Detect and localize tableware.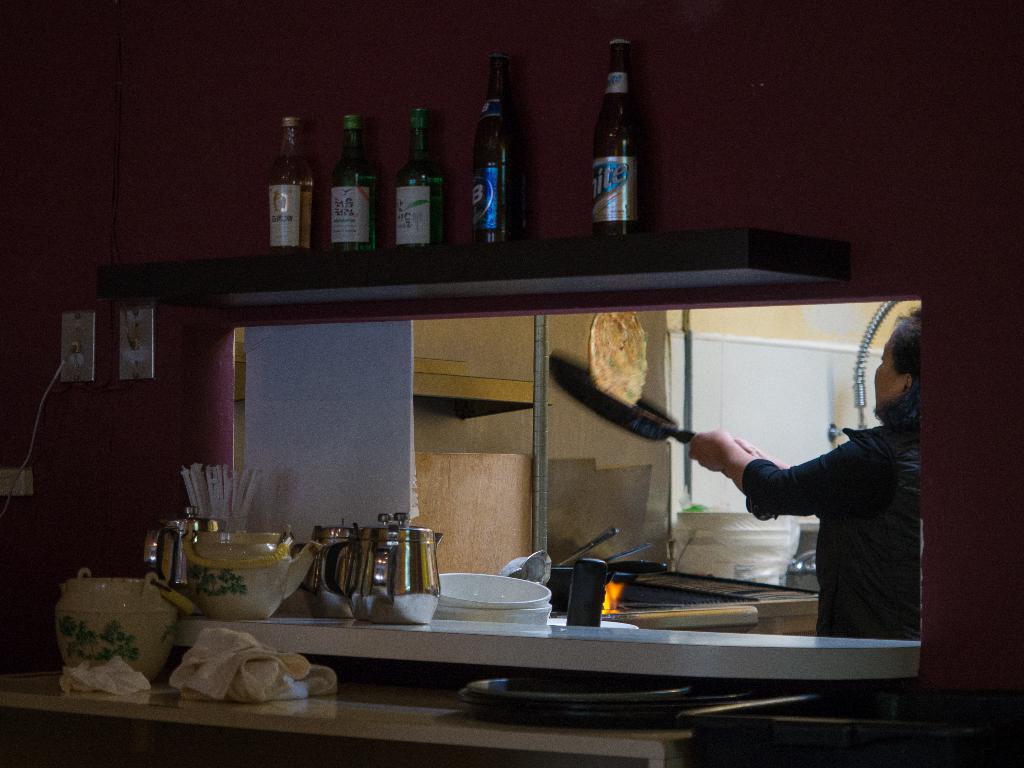
Localized at Rect(293, 522, 376, 612).
